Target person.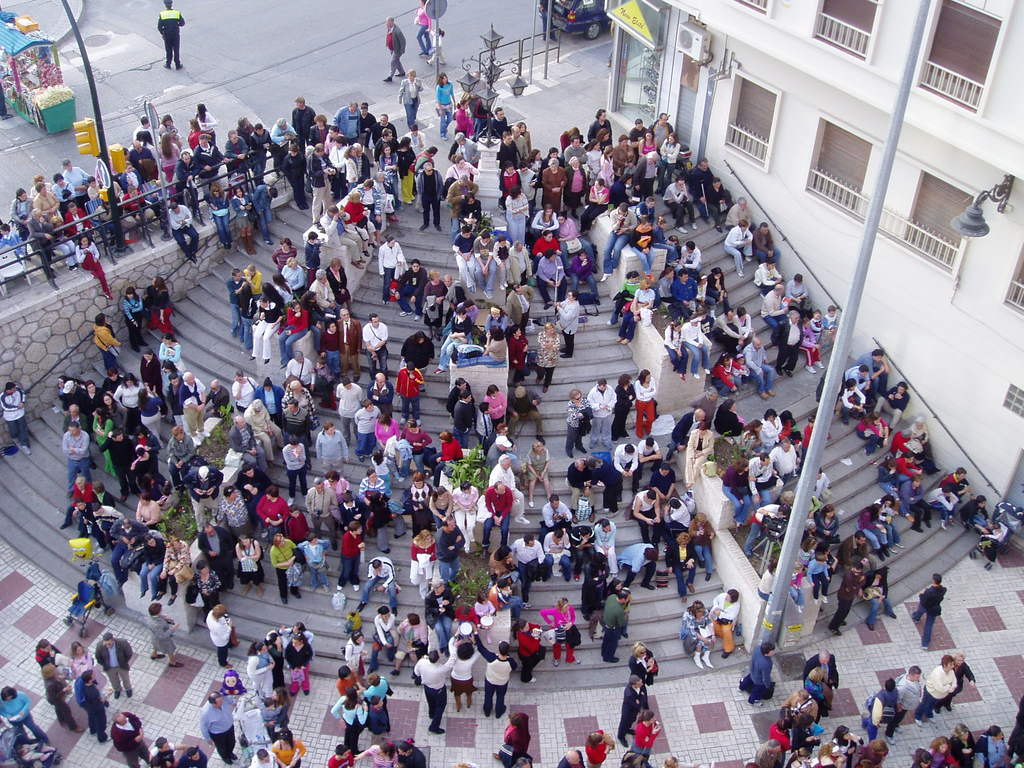
Target region: detection(860, 682, 899, 735).
